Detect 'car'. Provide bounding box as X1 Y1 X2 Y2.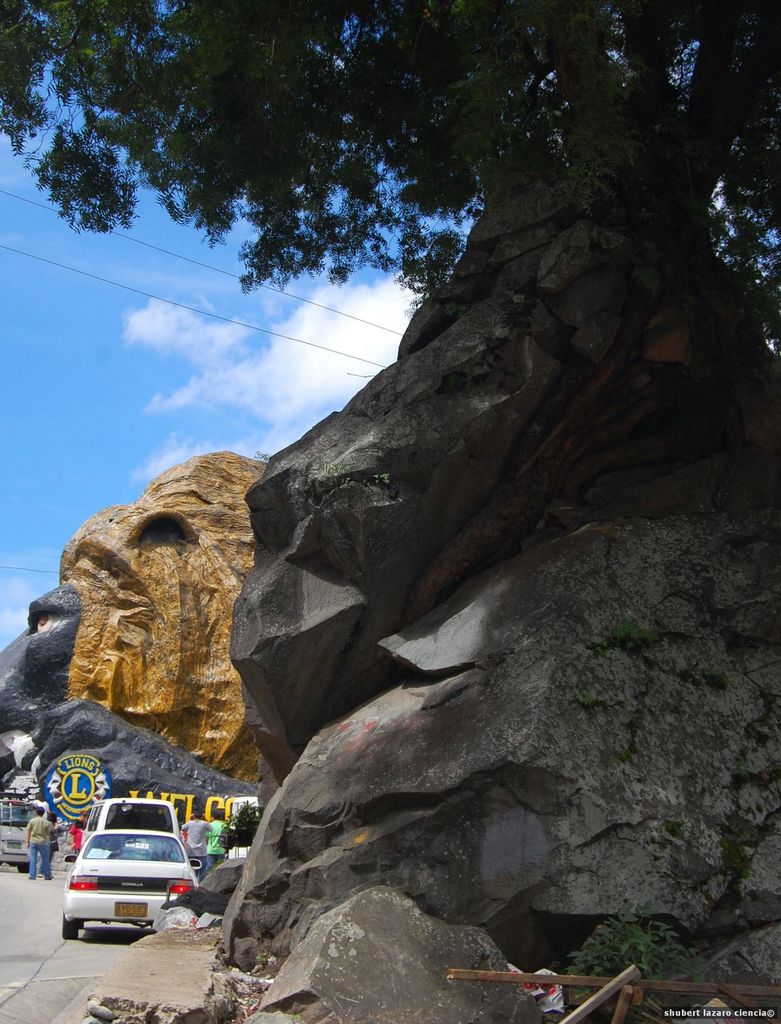
0 789 42 873.
